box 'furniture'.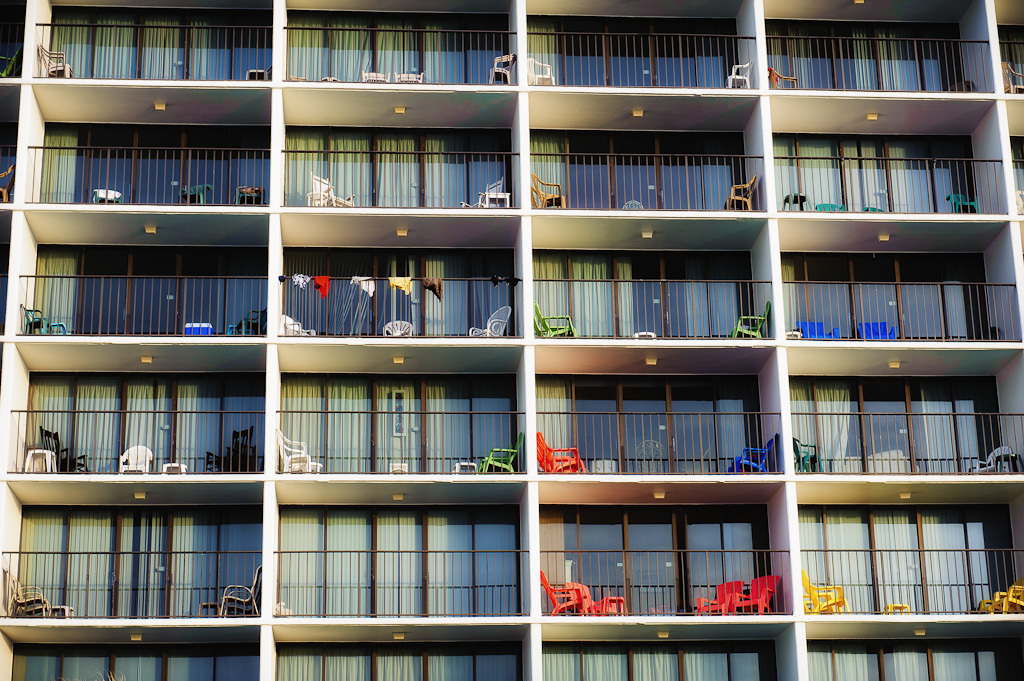
l=478, t=189, r=506, b=209.
